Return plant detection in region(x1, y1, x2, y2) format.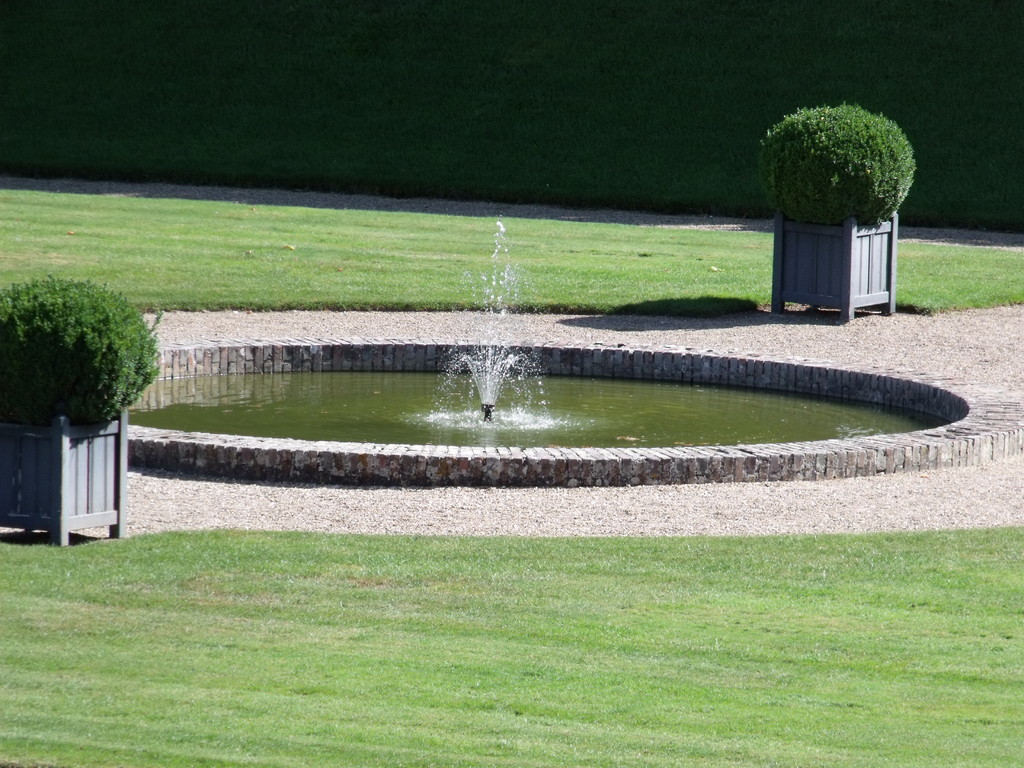
region(0, 182, 1023, 312).
